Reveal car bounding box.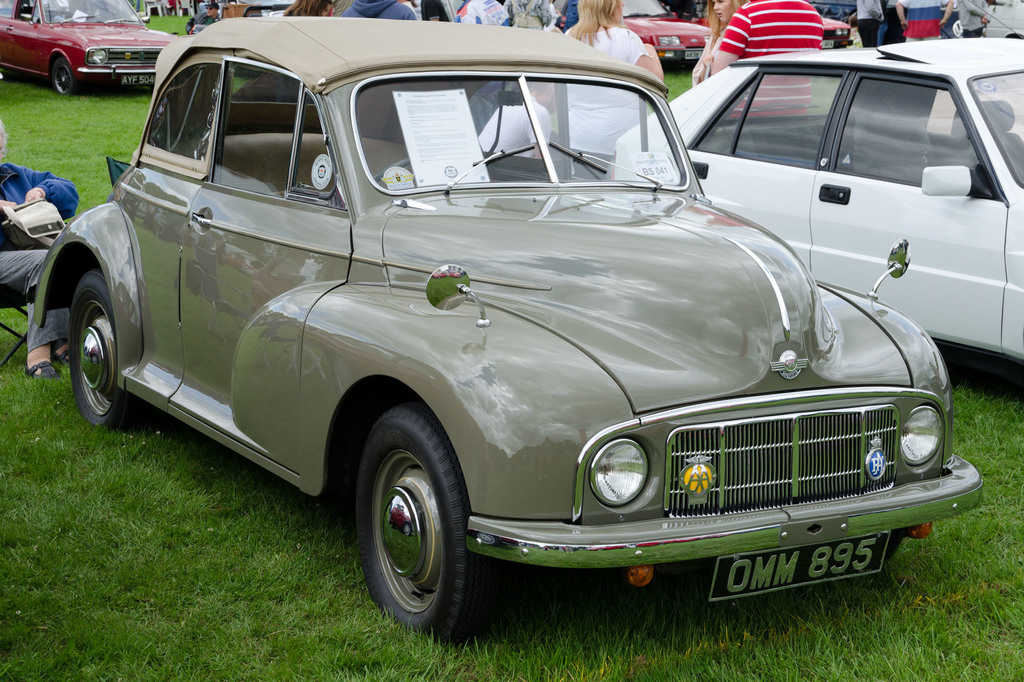
Revealed: locate(0, 0, 193, 101).
